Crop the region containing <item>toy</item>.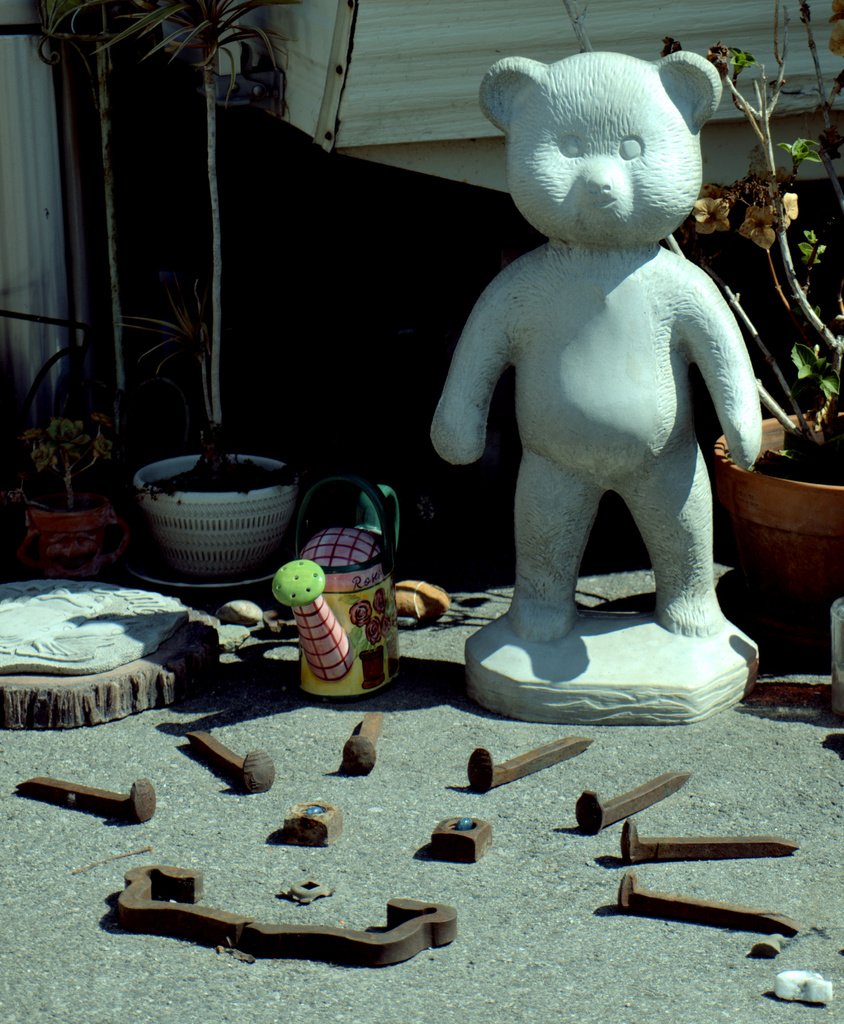
Crop region: x1=423, y1=28, x2=780, y2=711.
